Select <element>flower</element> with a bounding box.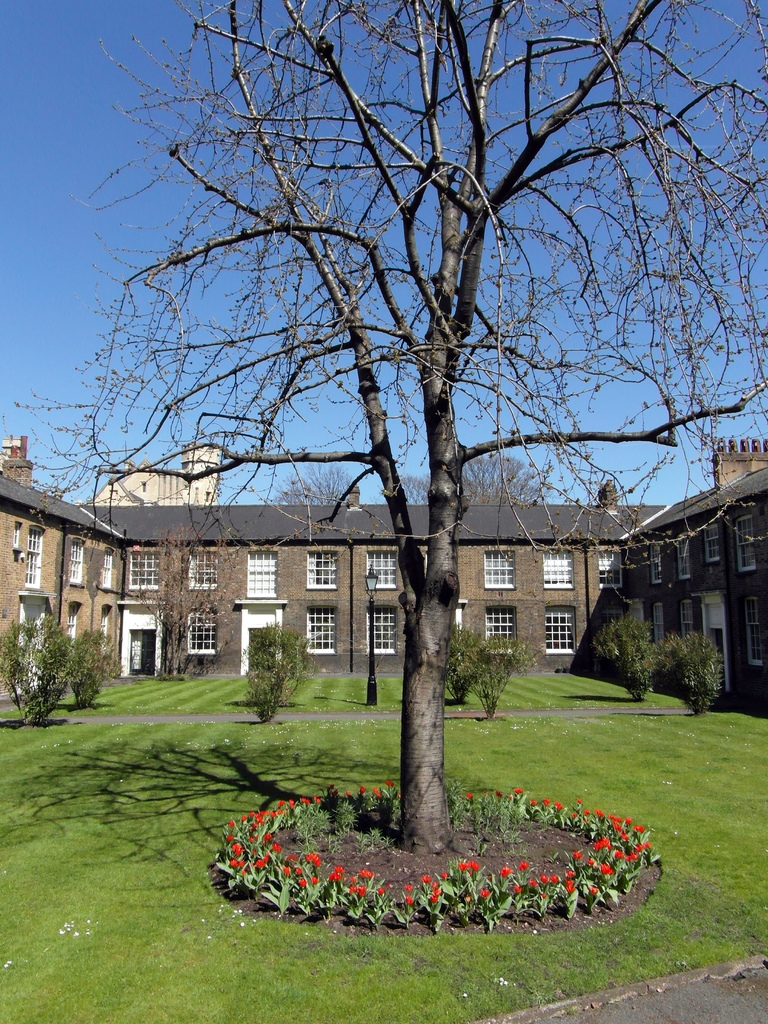
bbox=[337, 862, 343, 872].
